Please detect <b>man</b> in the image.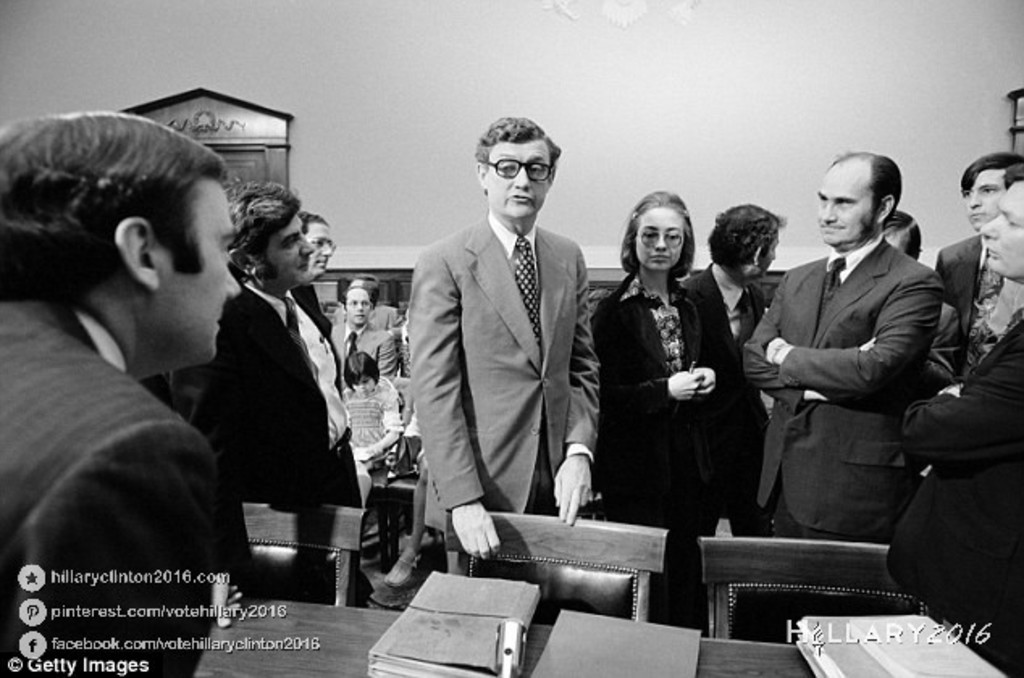
(934, 152, 1022, 366).
